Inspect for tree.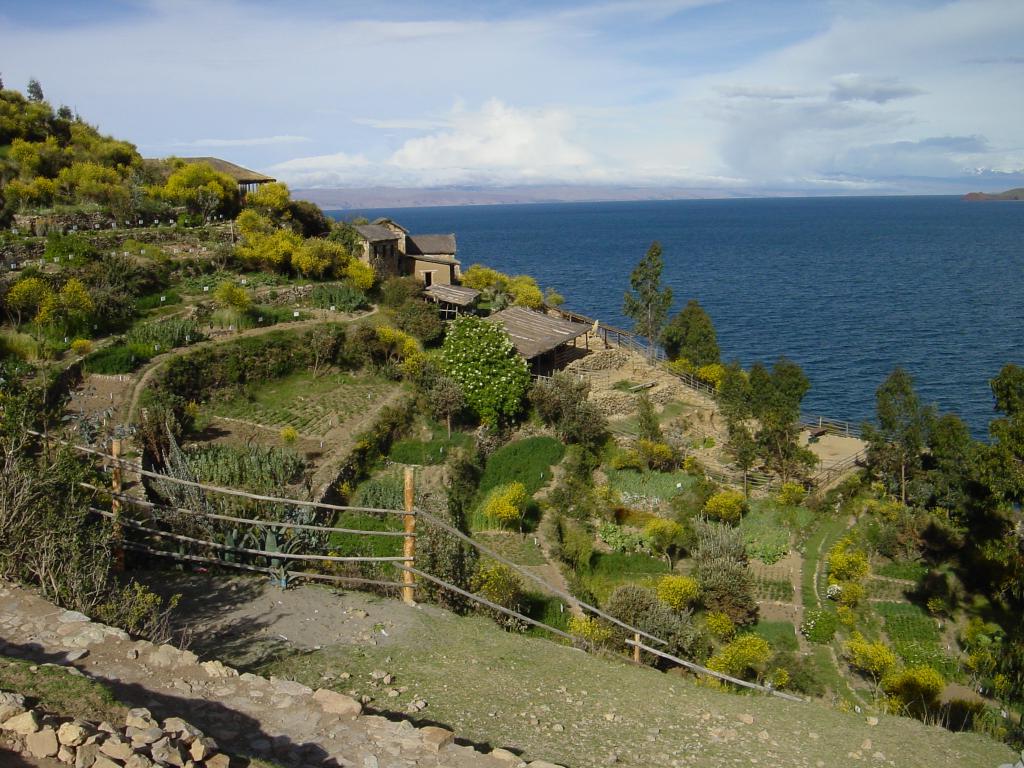
Inspection: bbox(712, 342, 758, 438).
